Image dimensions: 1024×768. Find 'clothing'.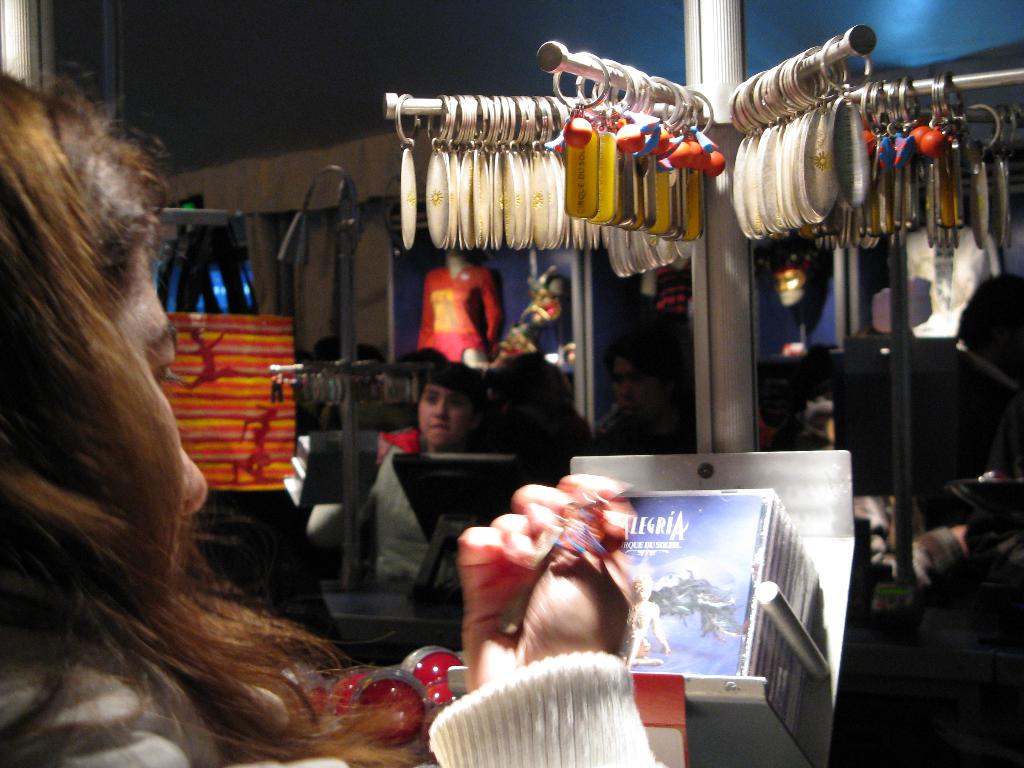
select_region(352, 438, 470, 586).
